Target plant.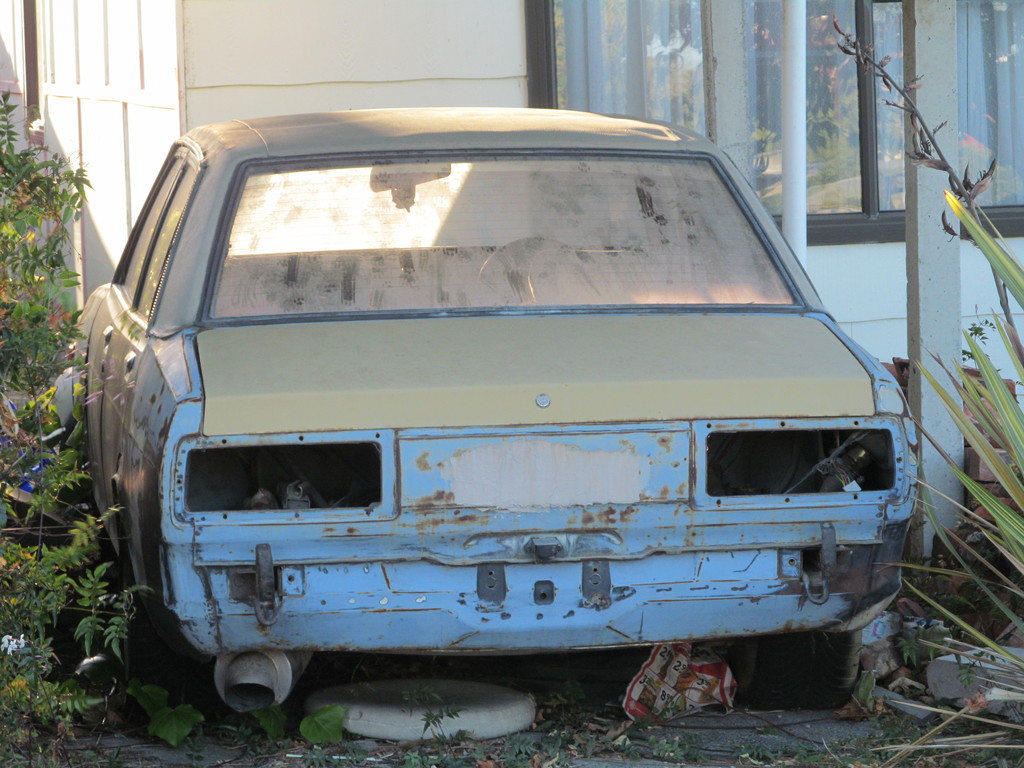
Target region: 0:420:117:767.
